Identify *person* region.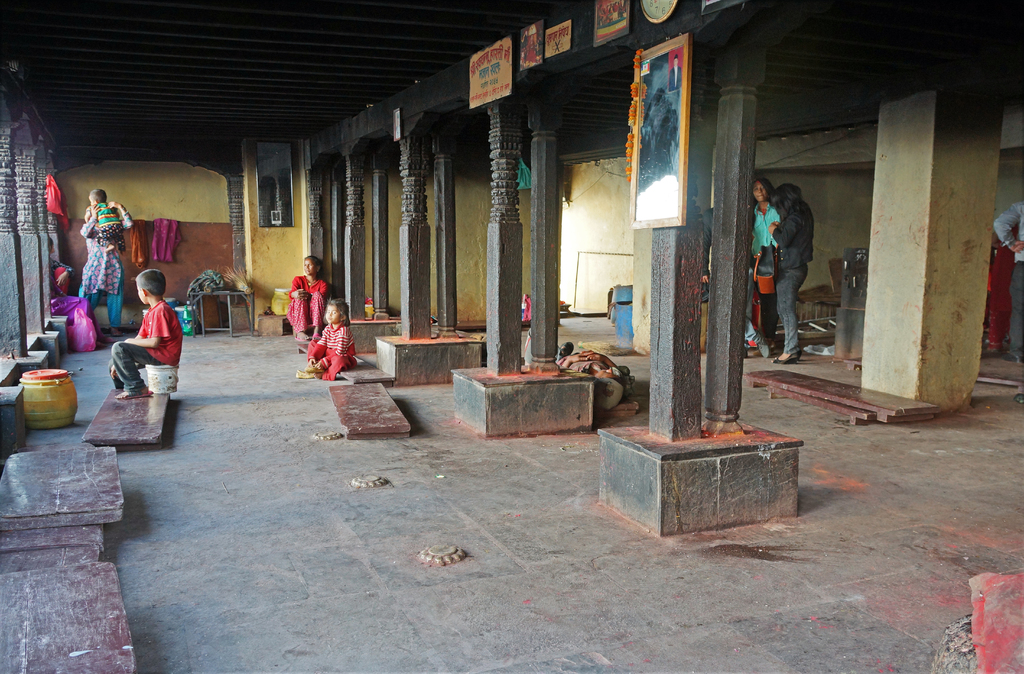
Region: 89 187 125 258.
